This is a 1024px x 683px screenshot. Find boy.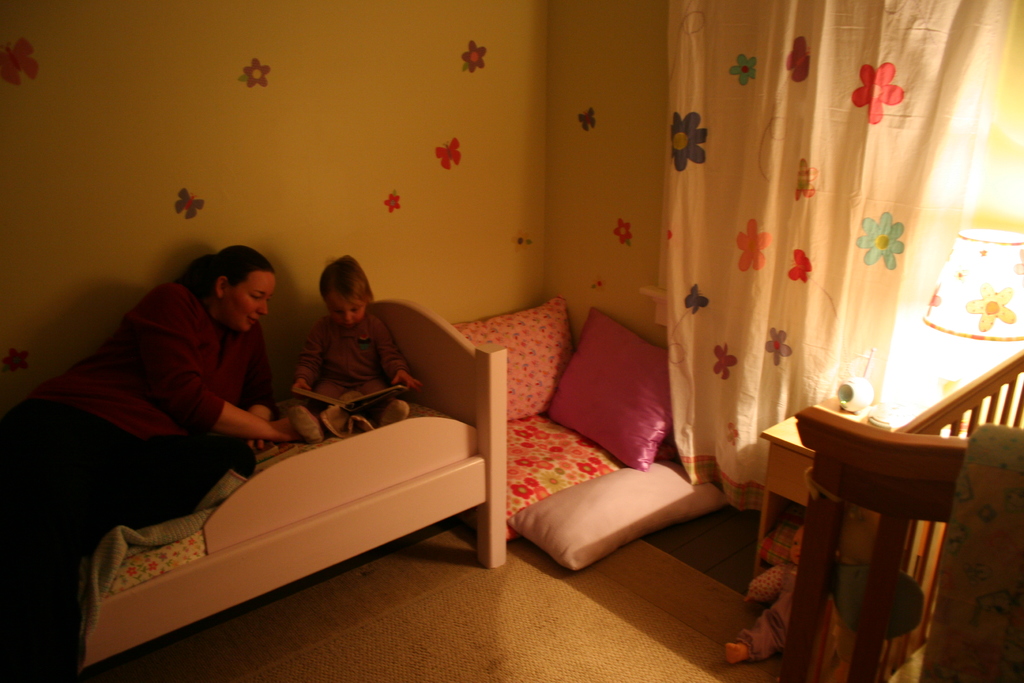
Bounding box: (left=279, top=248, right=426, bottom=447).
